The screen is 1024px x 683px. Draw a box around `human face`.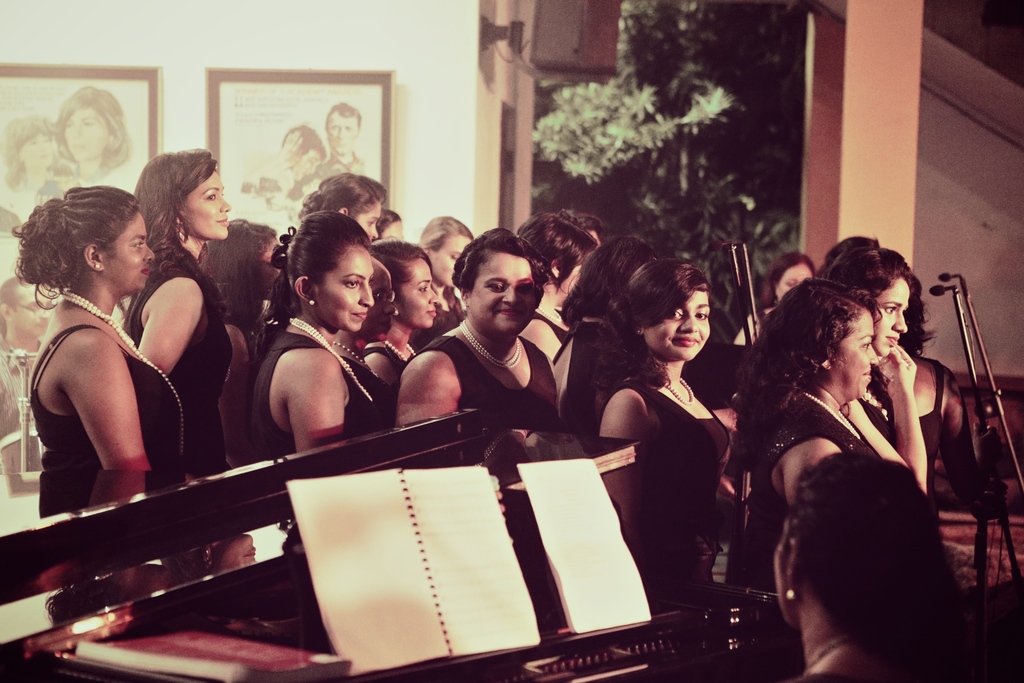
189,173,229,240.
